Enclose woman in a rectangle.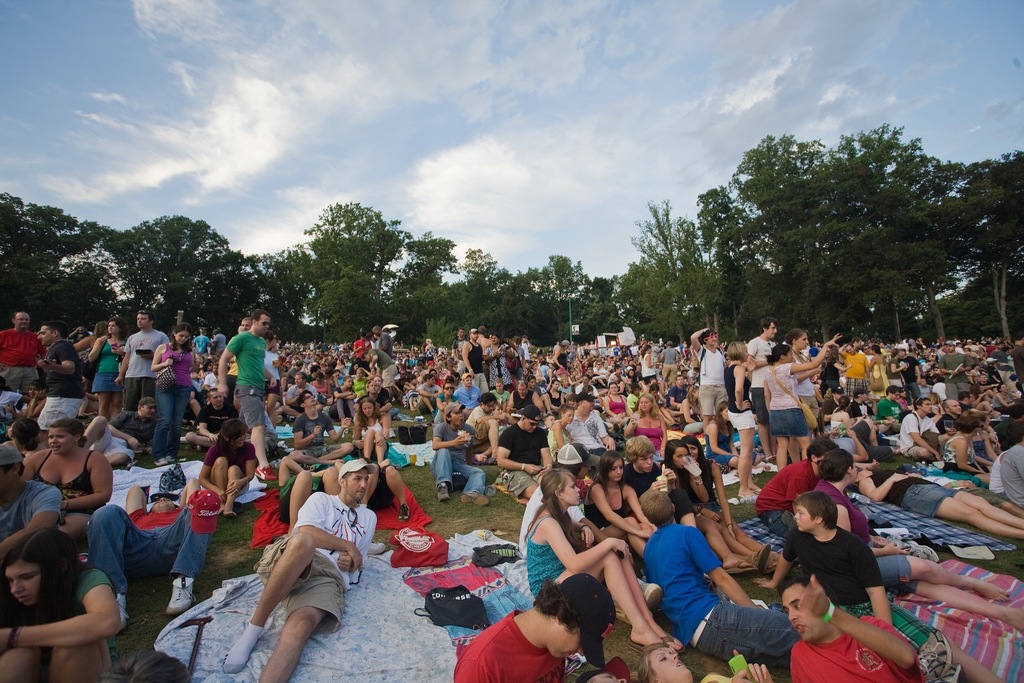
region(522, 464, 689, 650).
